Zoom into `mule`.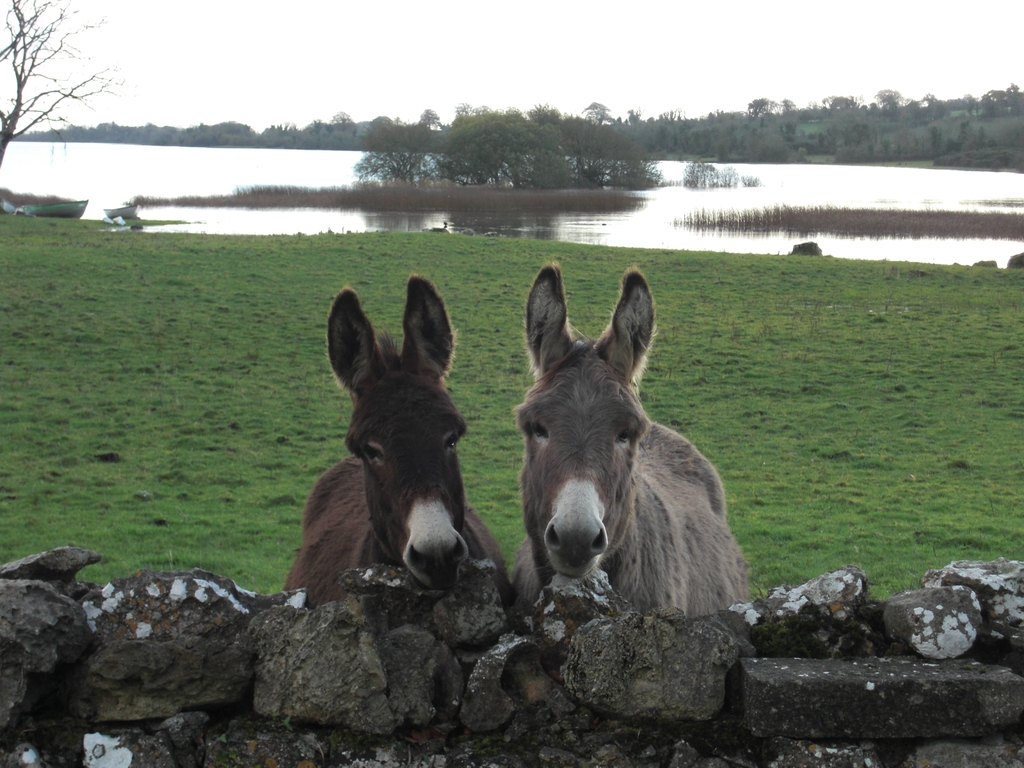
Zoom target: BBox(287, 271, 498, 612).
